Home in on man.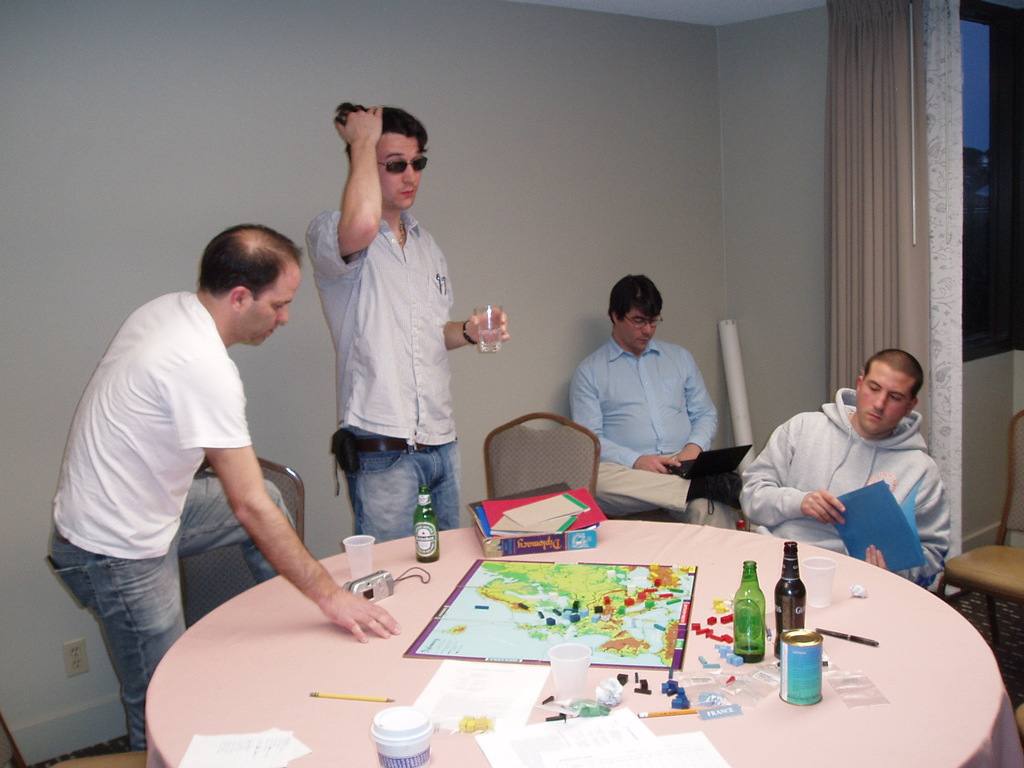
Homed in at (left=305, top=102, right=508, bottom=545).
